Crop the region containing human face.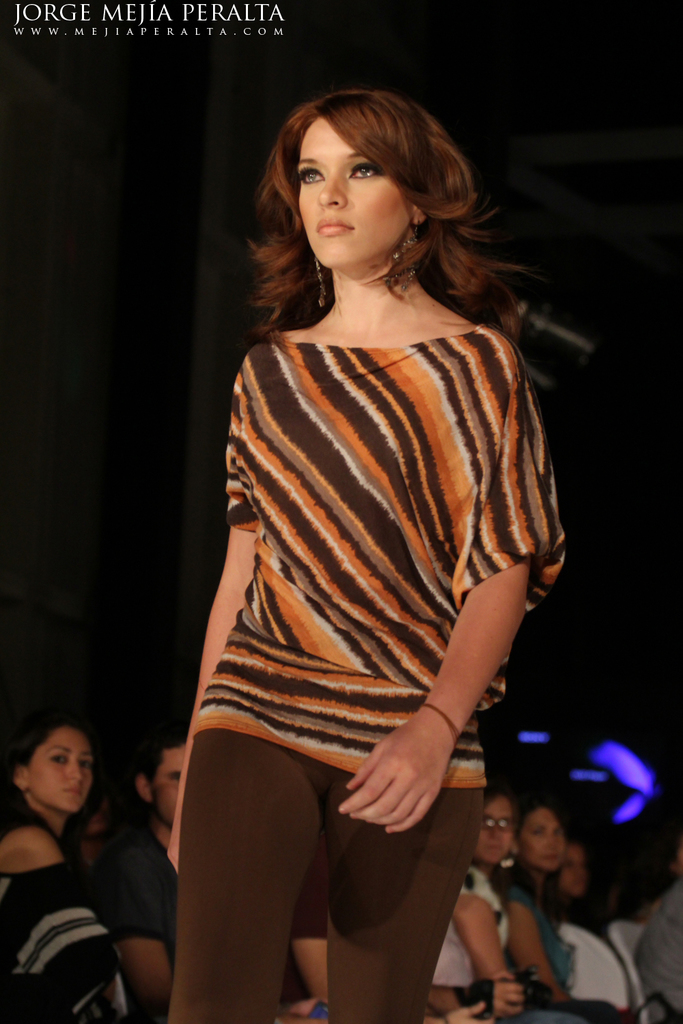
Crop region: 299, 117, 408, 263.
